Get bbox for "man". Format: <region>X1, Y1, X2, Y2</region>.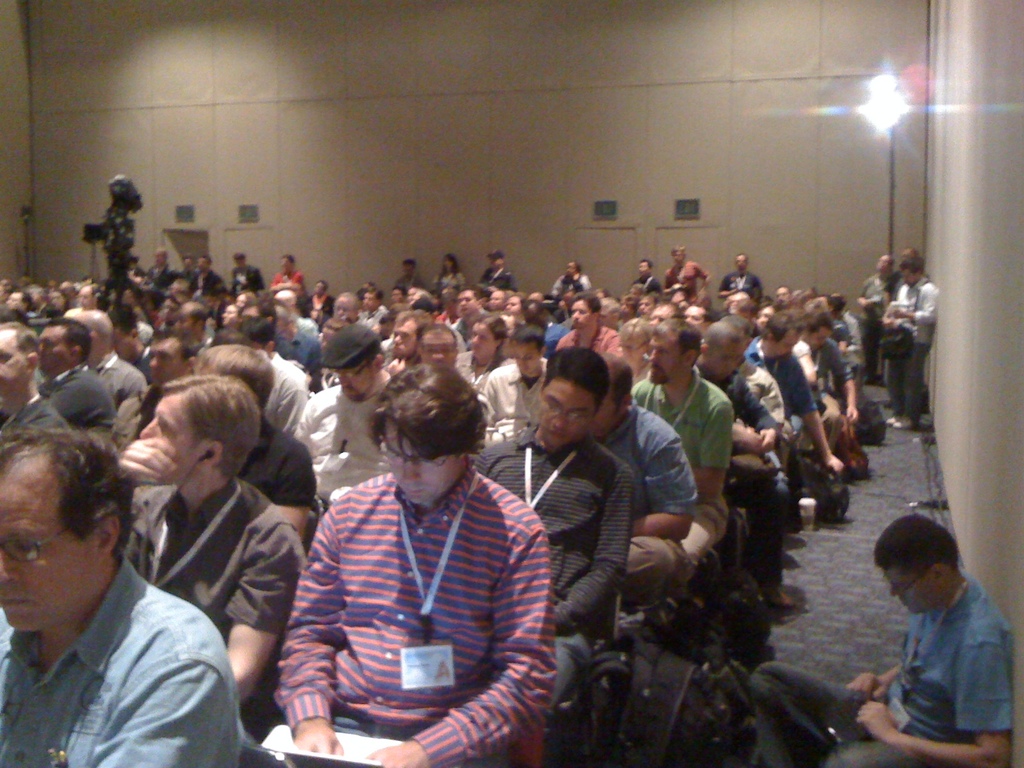
<region>783, 316, 824, 396</region>.
